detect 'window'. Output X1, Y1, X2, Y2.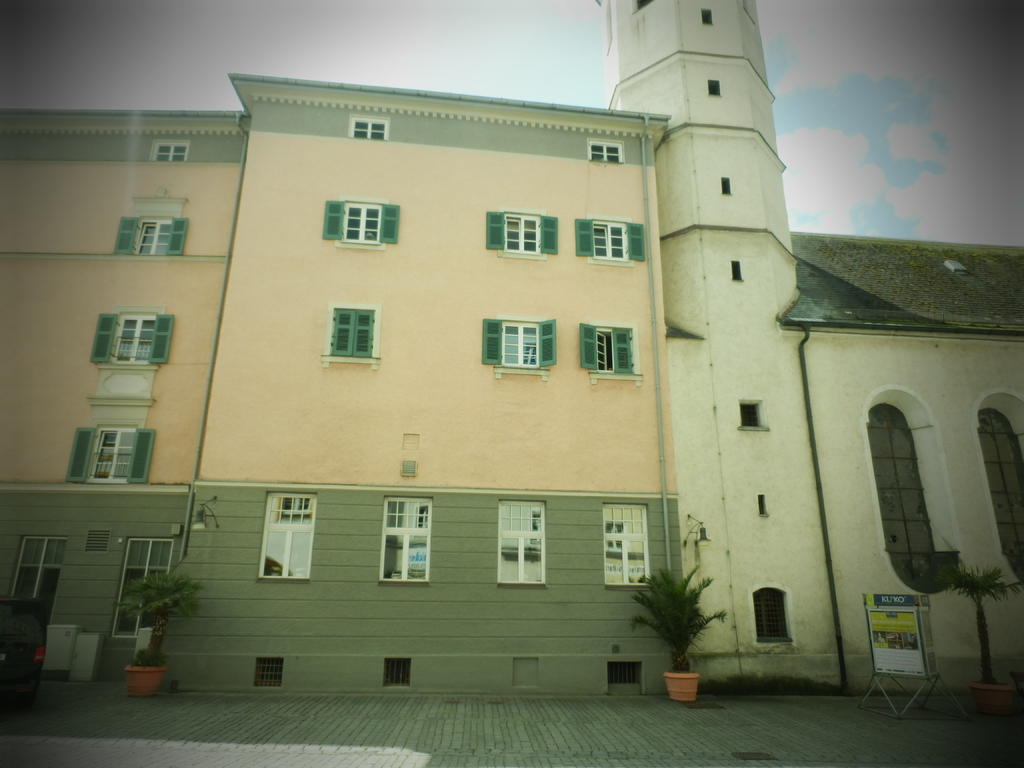
600, 500, 653, 586.
